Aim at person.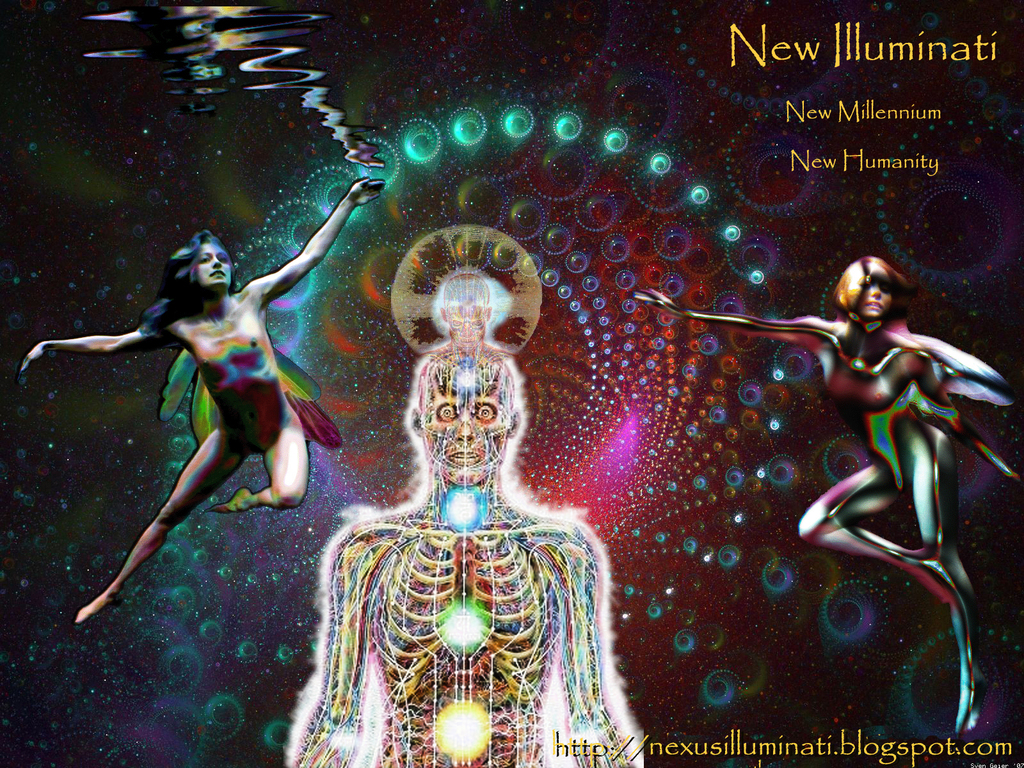
Aimed at [50,180,335,656].
